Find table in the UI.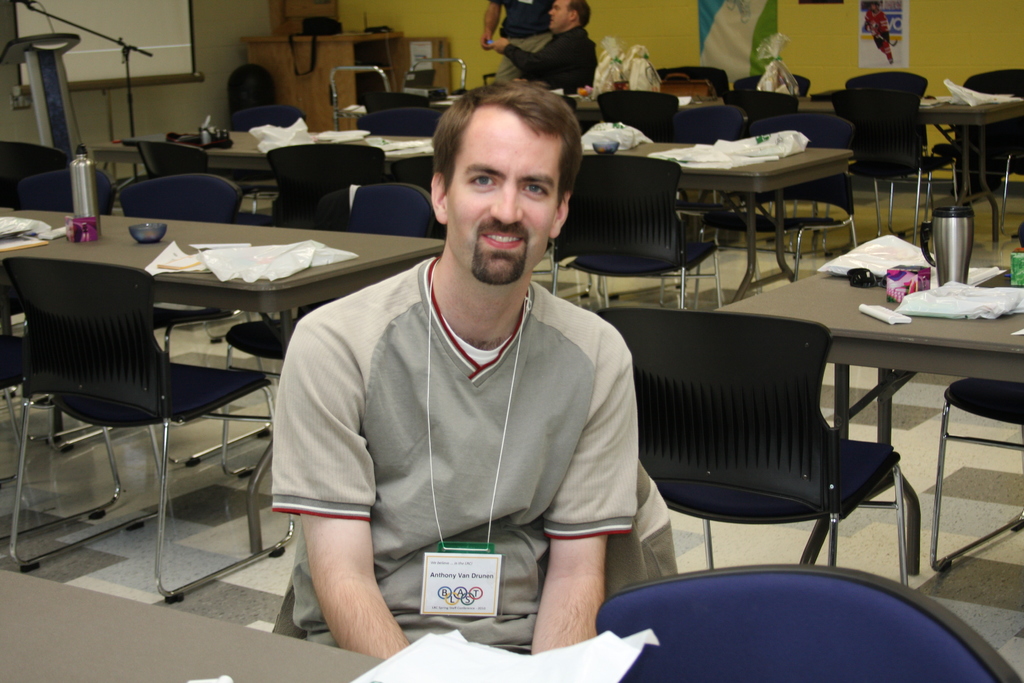
UI element at (x1=0, y1=206, x2=452, y2=547).
